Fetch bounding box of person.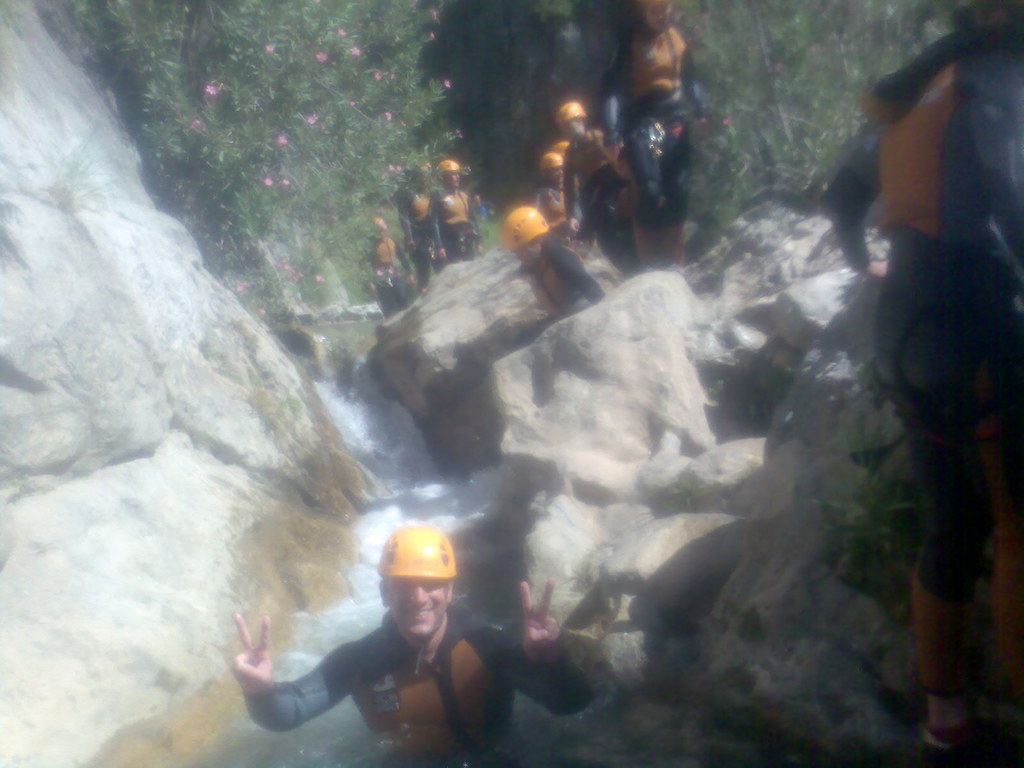
Bbox: 830:38:1023:762.
